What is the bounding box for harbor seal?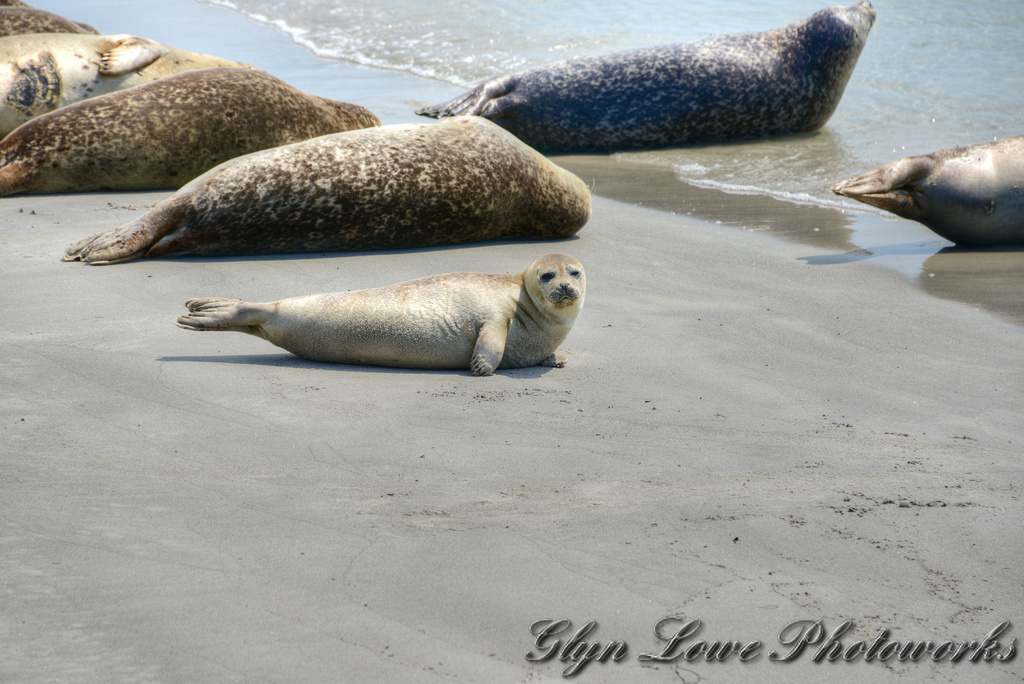
box=[172, 255, 579, 375].
